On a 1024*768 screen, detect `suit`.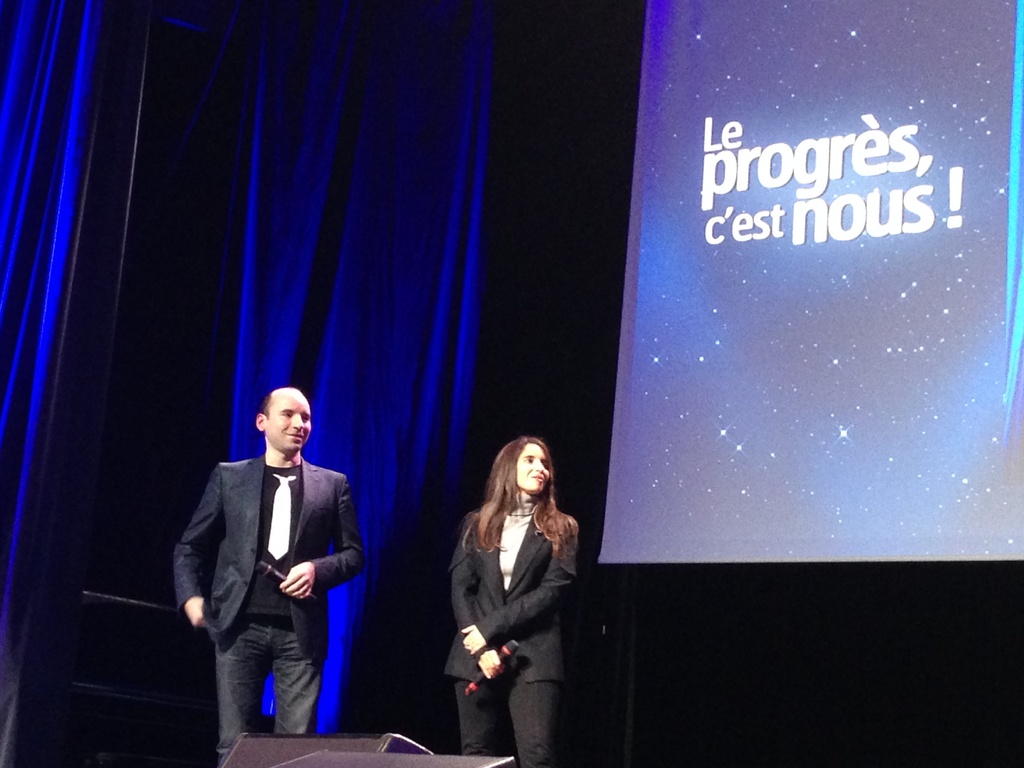
crop(443, 512, 580, 680).
